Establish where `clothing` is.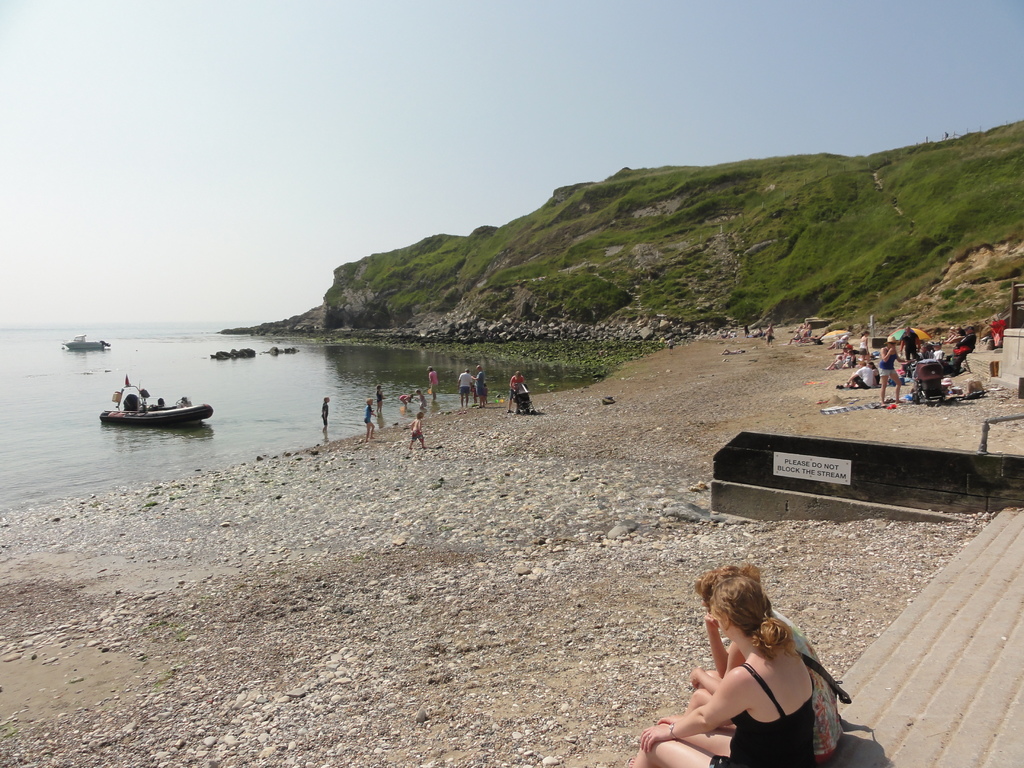
Established at <box>902,332,918,360</box>.
